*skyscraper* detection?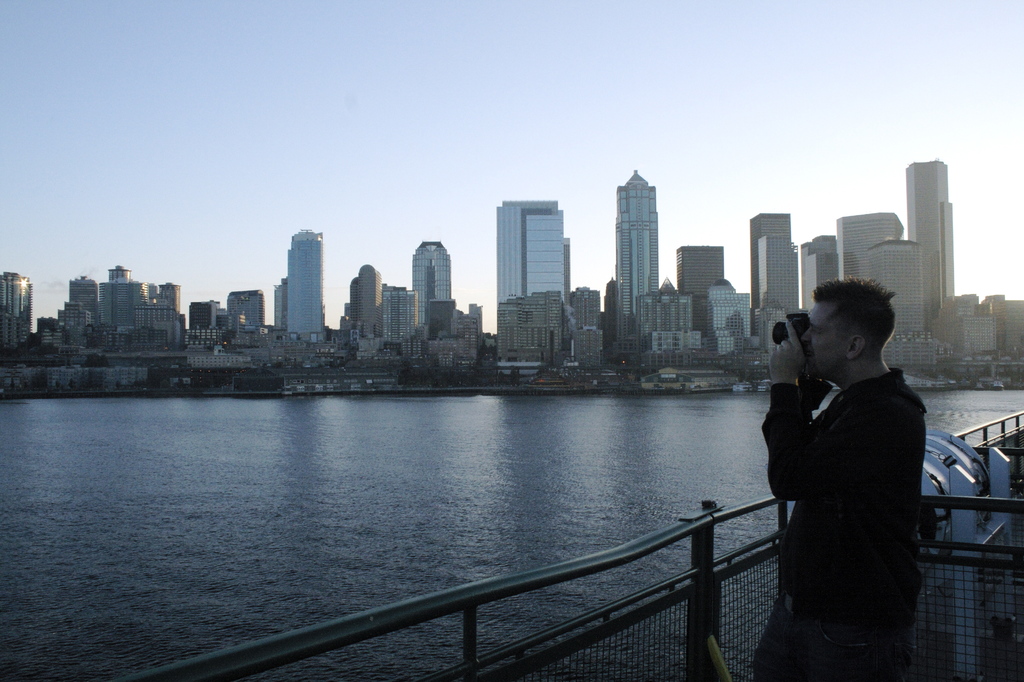
(381,286,420,345)
